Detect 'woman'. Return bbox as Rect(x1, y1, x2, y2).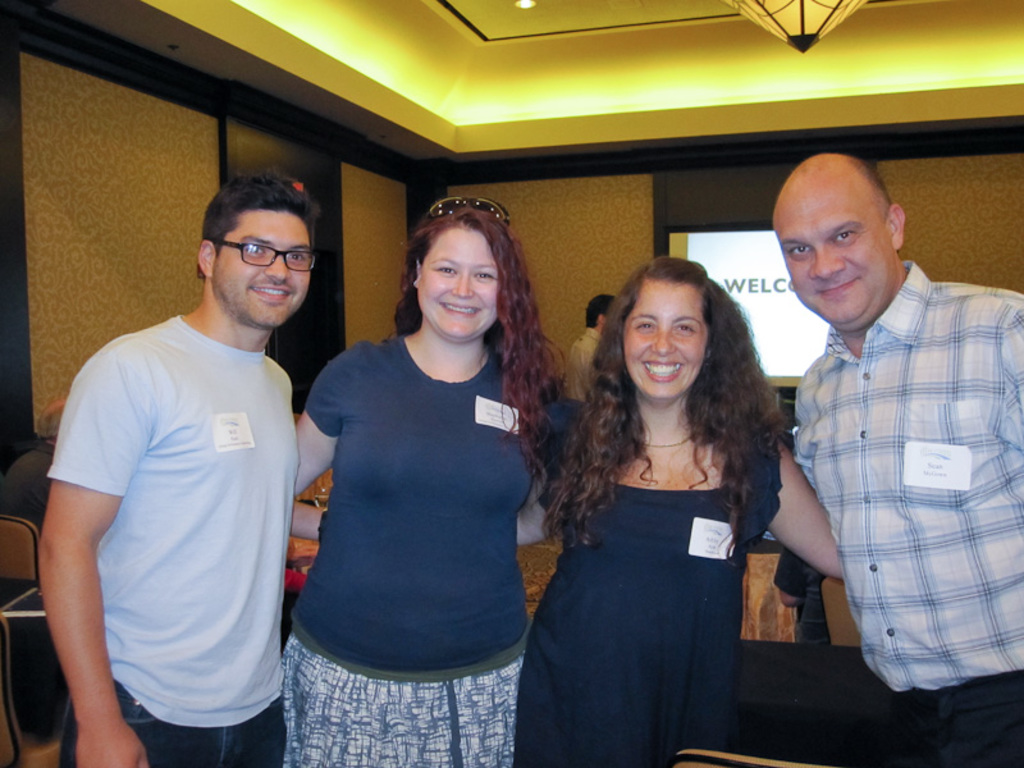
Rect(291, 198, 586, 767).
